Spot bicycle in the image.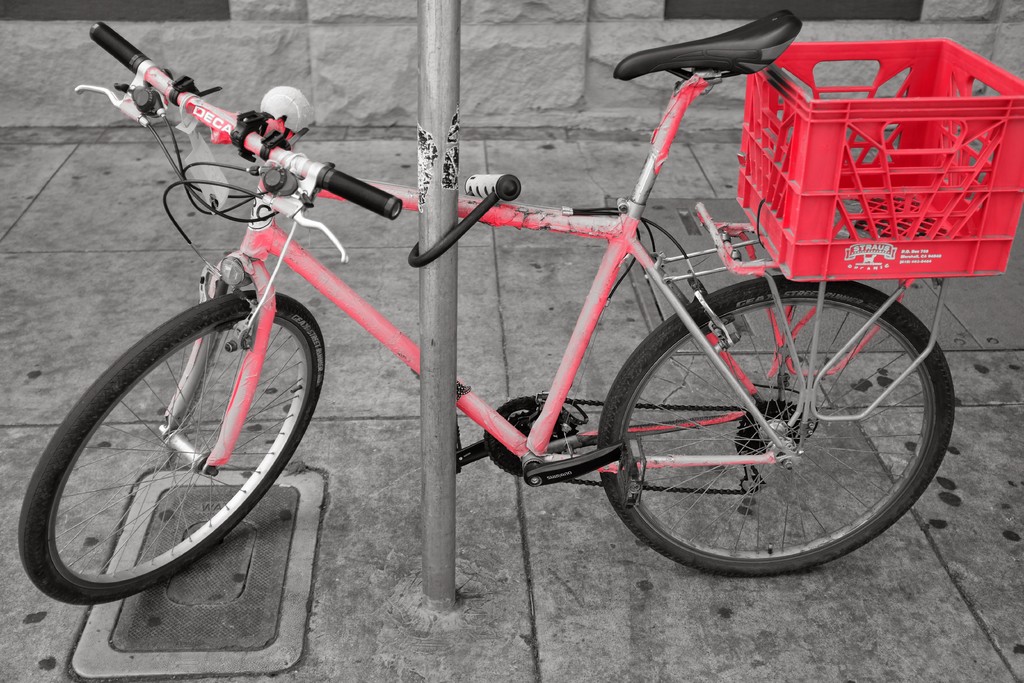
bicycle found at 125:17:964:607.
